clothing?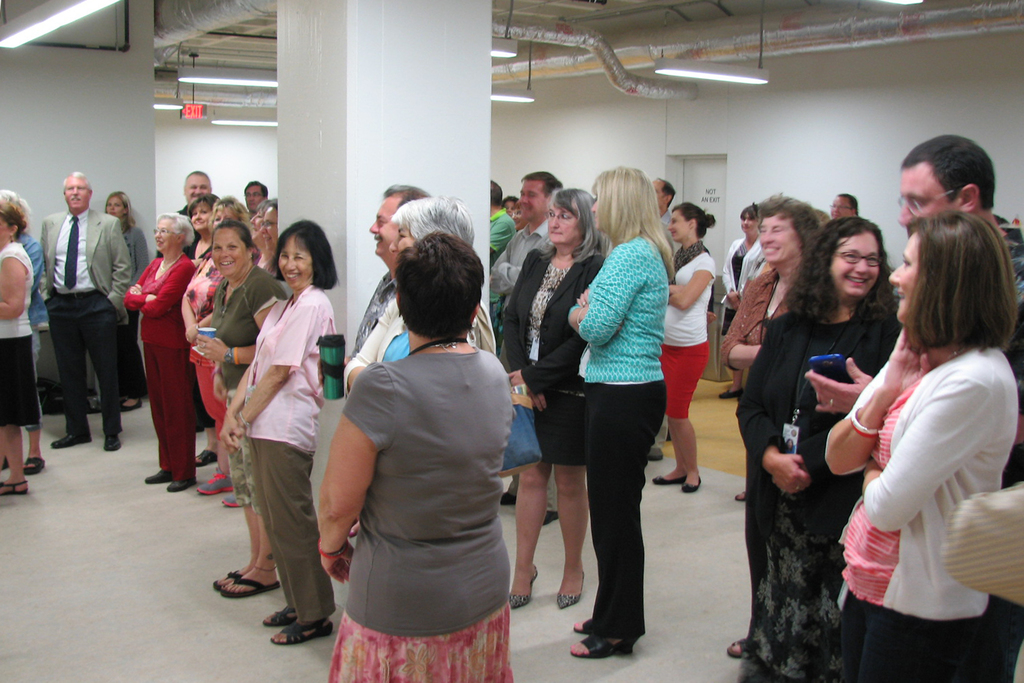
[120, 252, 202, 484]
